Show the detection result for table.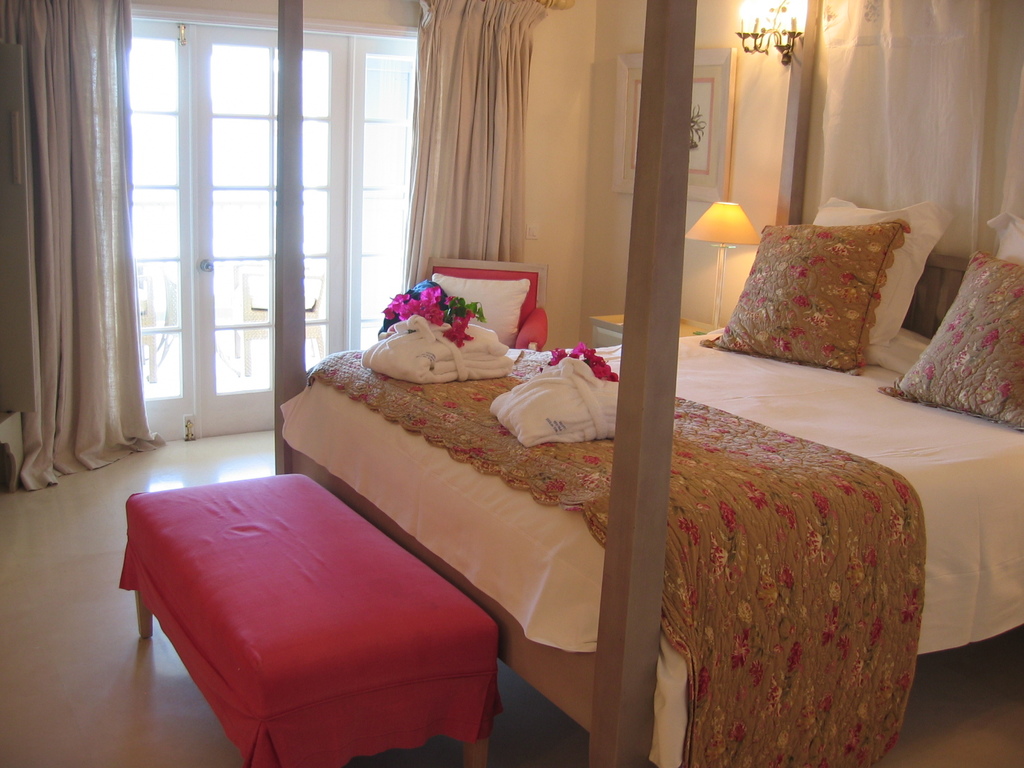
box(127, 468, 524, 767).
